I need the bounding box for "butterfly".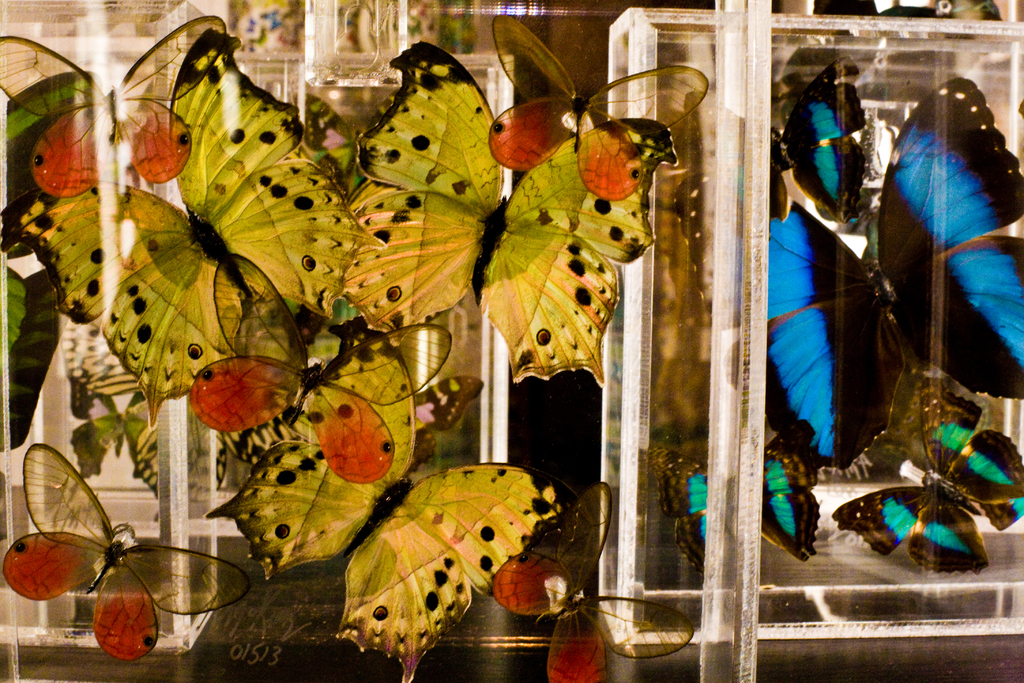
Here it is: 0/441/252/661.
